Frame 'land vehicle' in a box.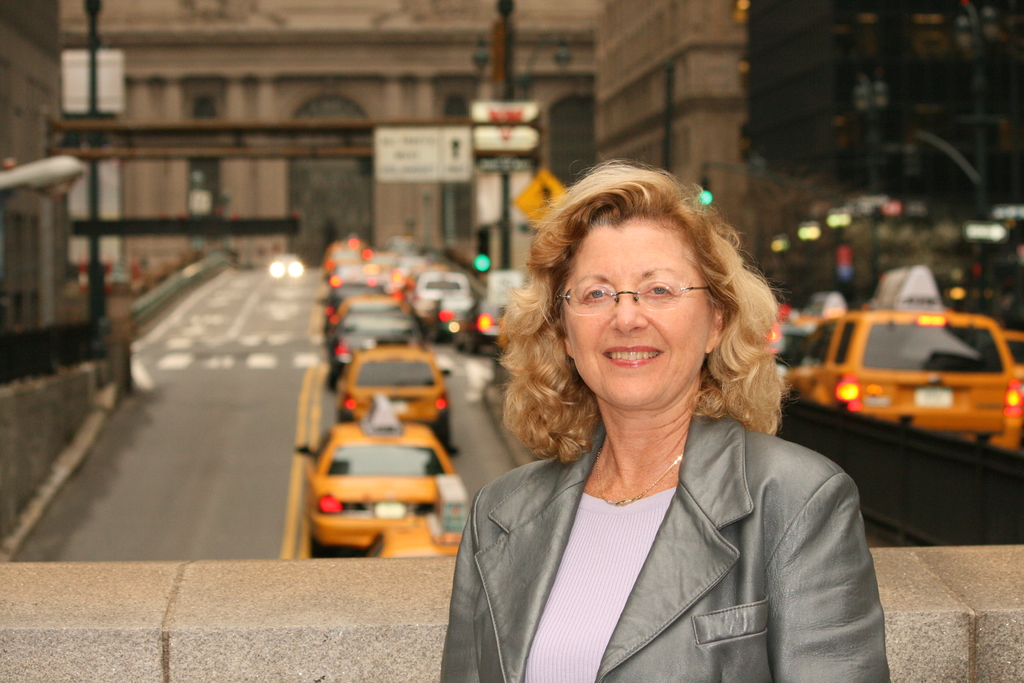
771, 324, 812, 375.
